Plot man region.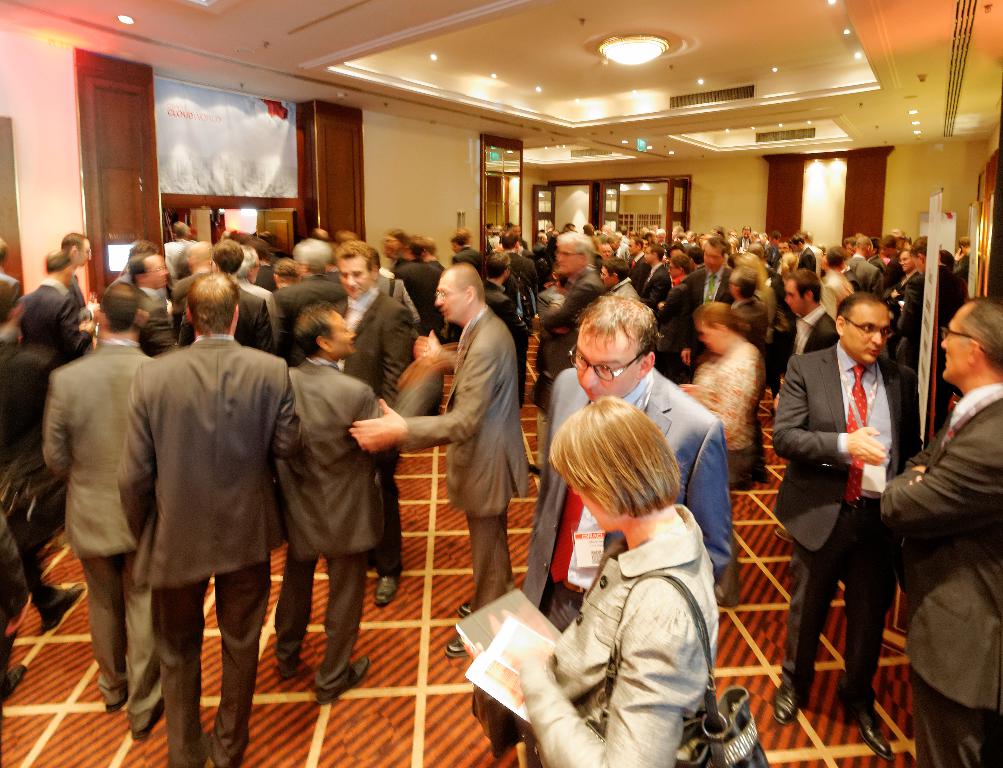
Plotted at locate(659, 229, 663, 243).
